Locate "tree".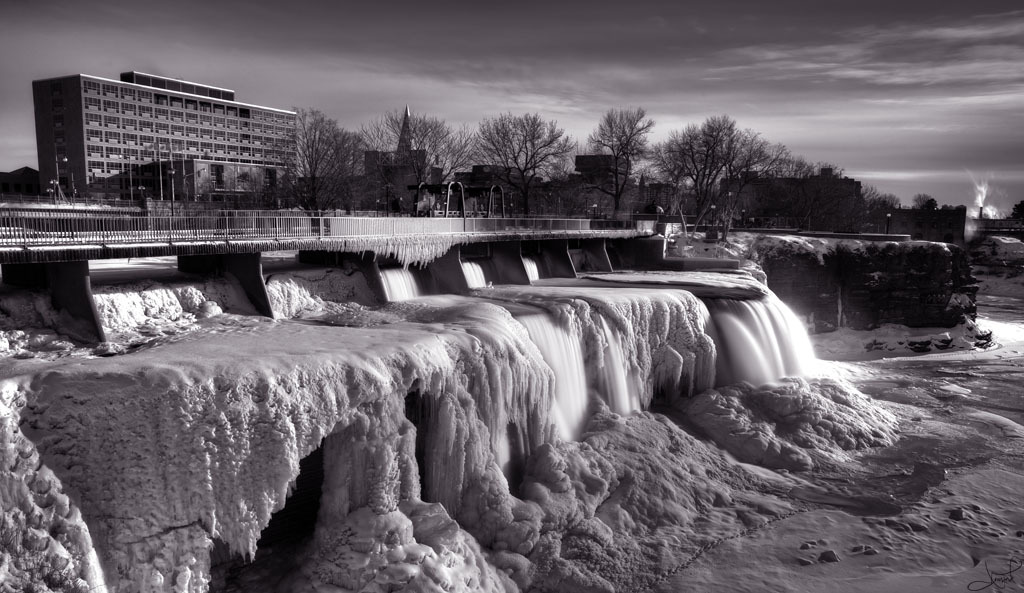
Bounding box: pyautogui.locateOnScreen(336, 124, 377, 232).
